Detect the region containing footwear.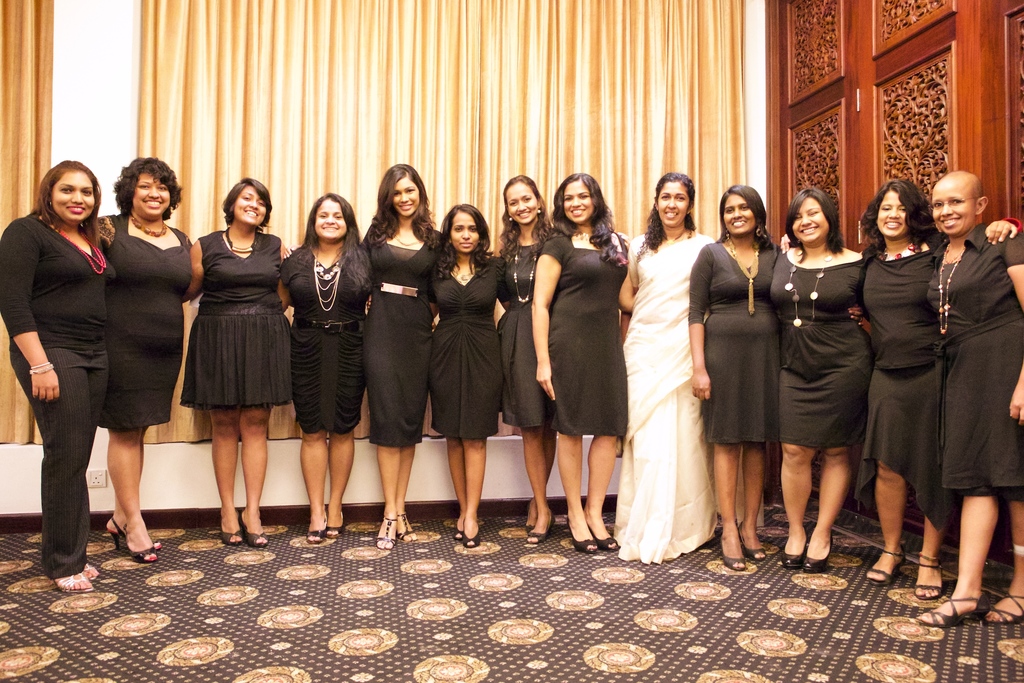
[53, 559, 92, 597].
